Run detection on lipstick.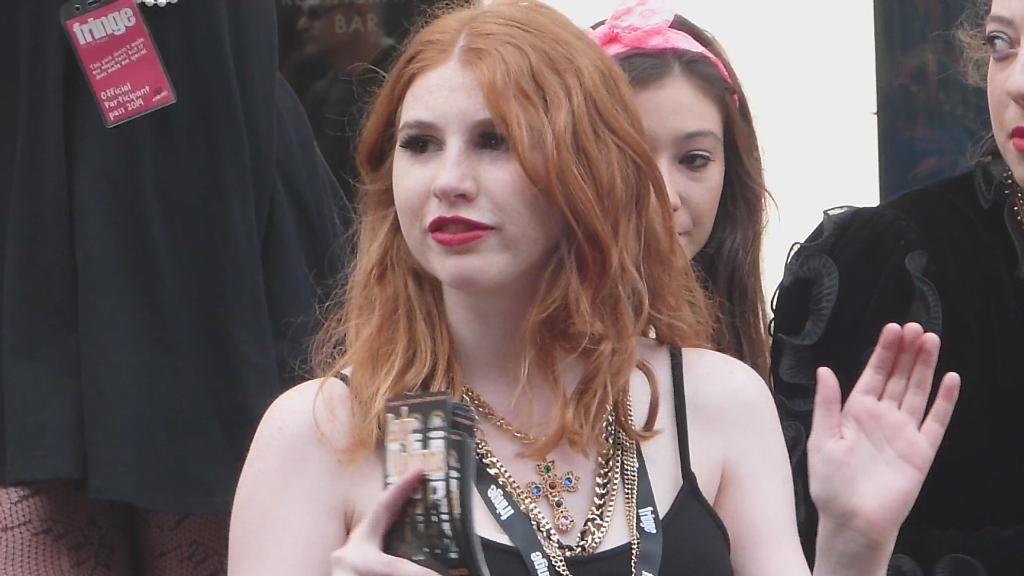
Result: left=424, top=218, right=492, bottom=248.
